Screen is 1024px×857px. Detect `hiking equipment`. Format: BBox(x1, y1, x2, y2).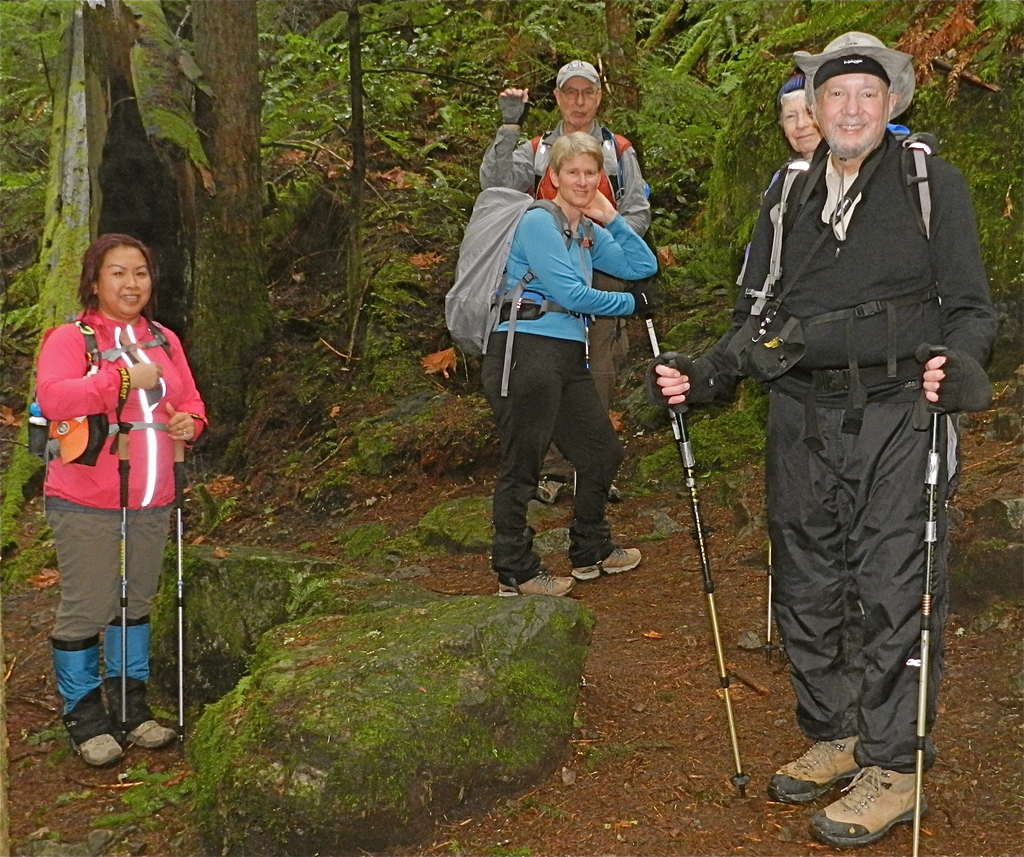
BBox(69, 733, 127, 767).
